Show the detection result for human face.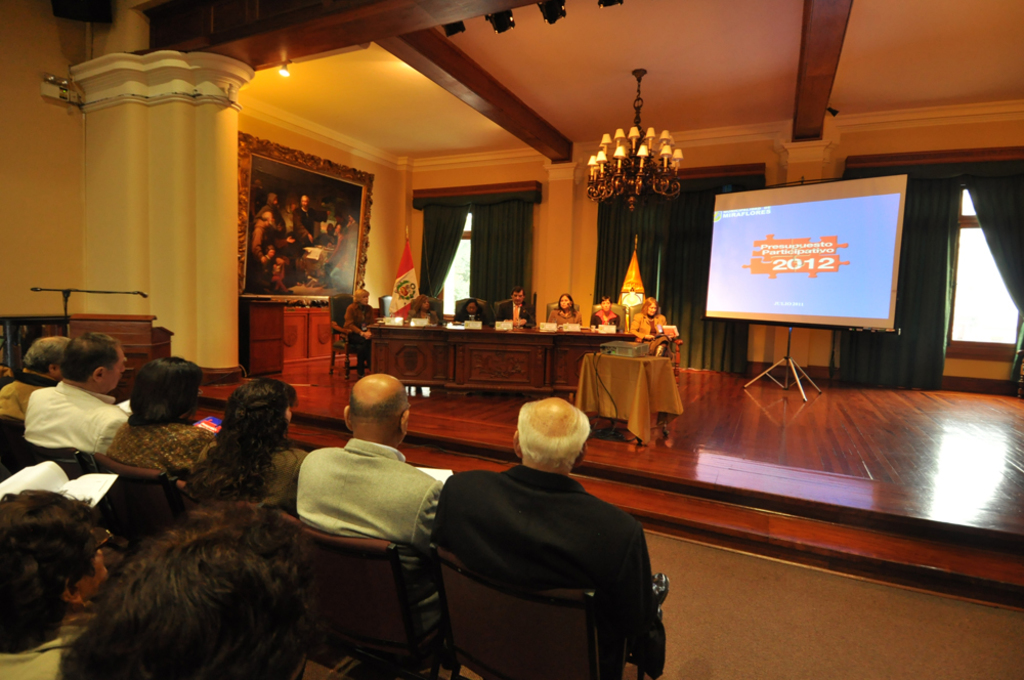
x1=645, y1=302, x2=658, y2=315.
